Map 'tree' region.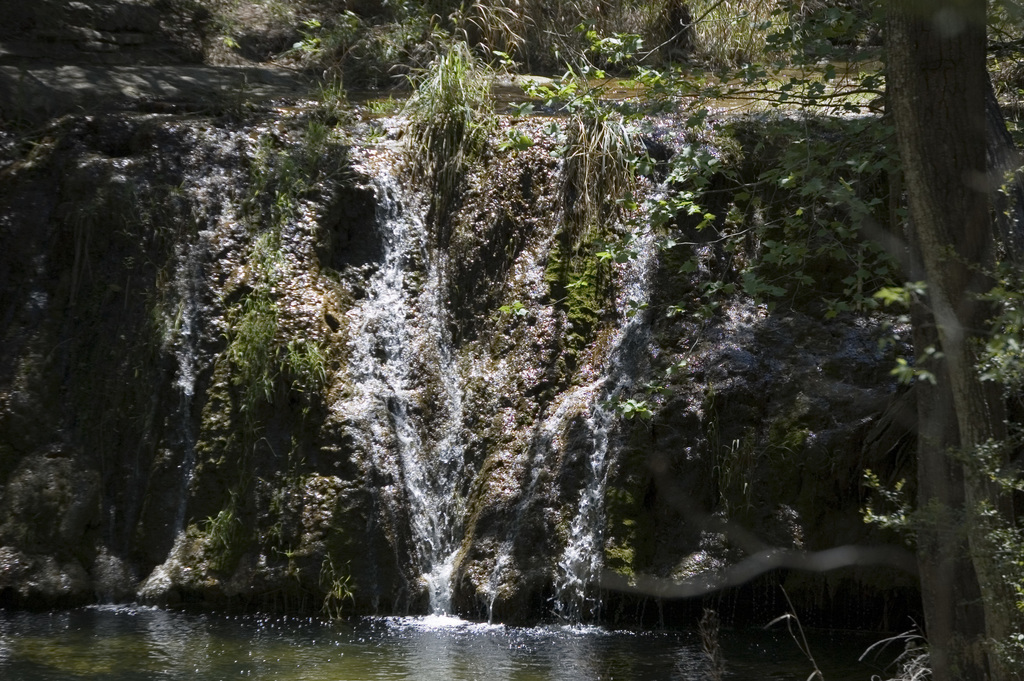
Mapped to [882, 0, 1023, 680].
